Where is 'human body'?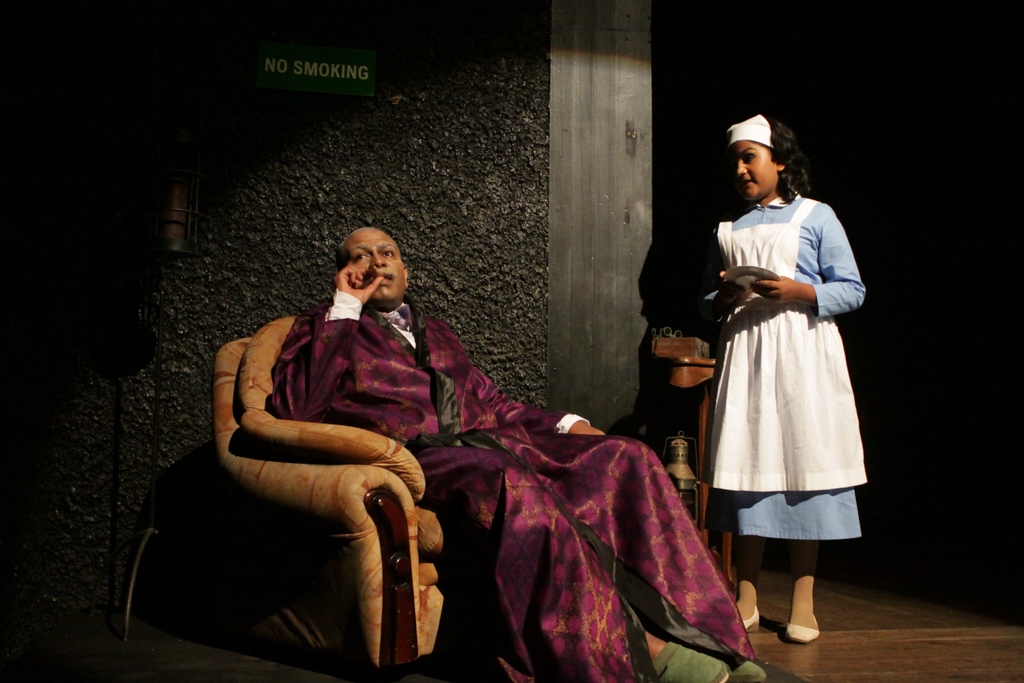
[left=717, top=128, right=865, bottom=664].
